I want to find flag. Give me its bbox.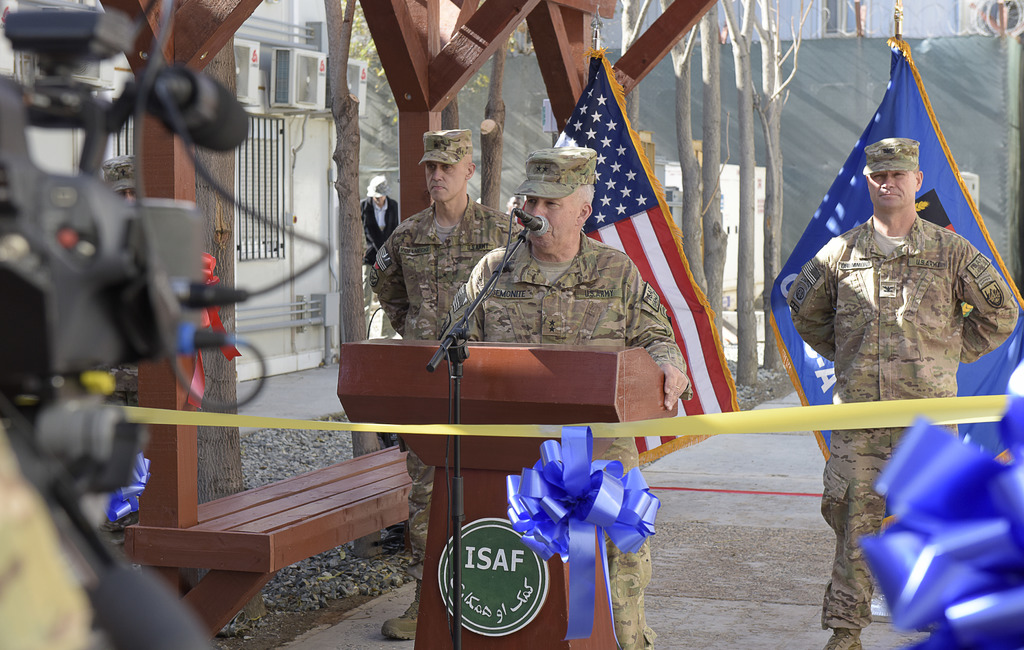
bbox=[758, 35, 1023, 462].
